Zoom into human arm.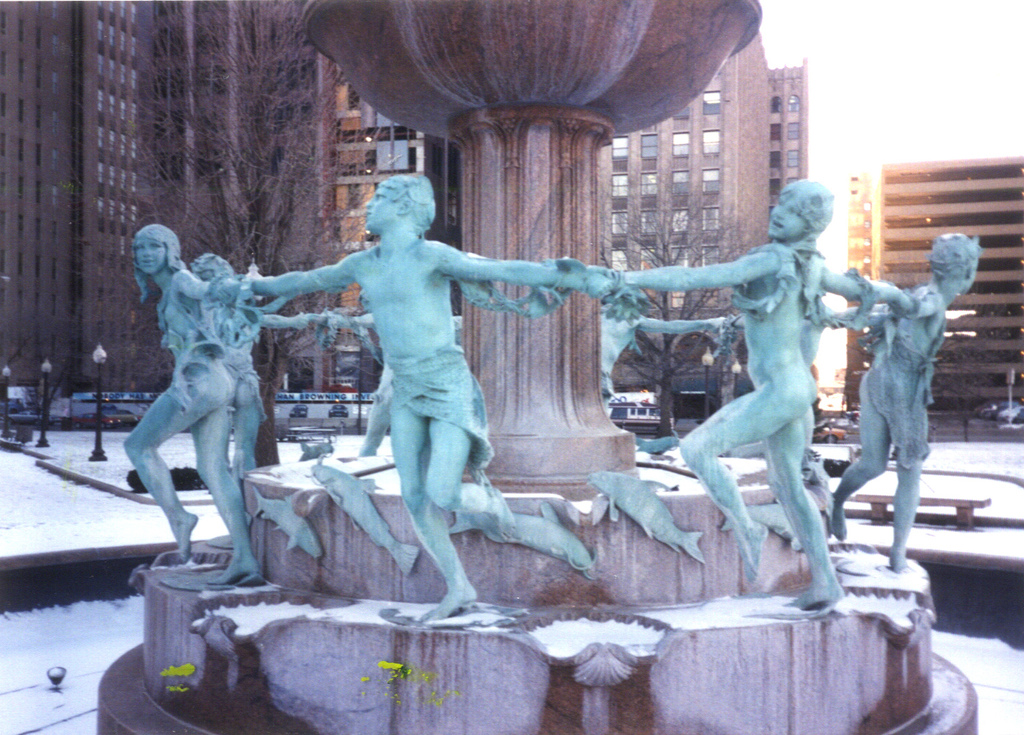
Zoom target: bbox(437, 245, 616, 295).
